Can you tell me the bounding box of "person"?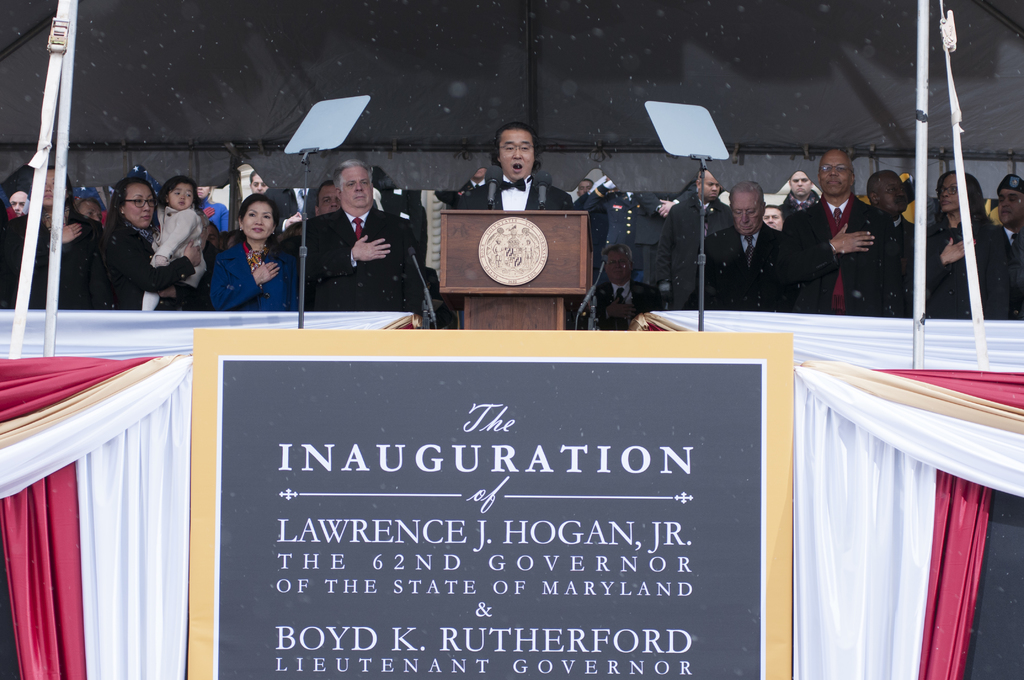
{"left": 652, "top": 166, "right": 745, "bottom": 314}.
